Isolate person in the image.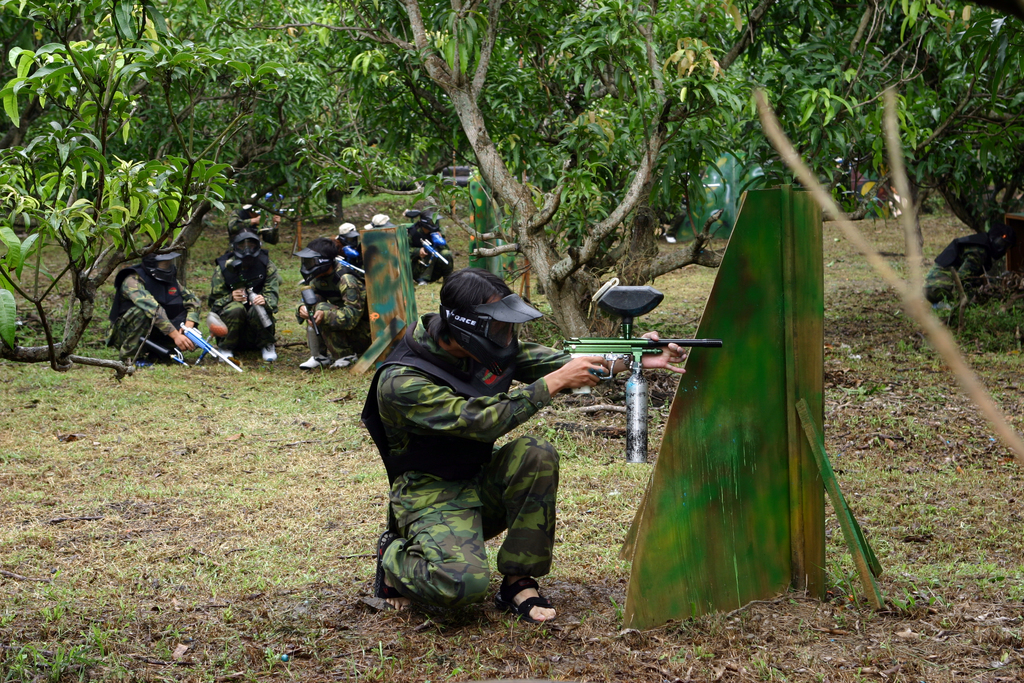
Isolated region: <box>362,212,400,232</box>.
